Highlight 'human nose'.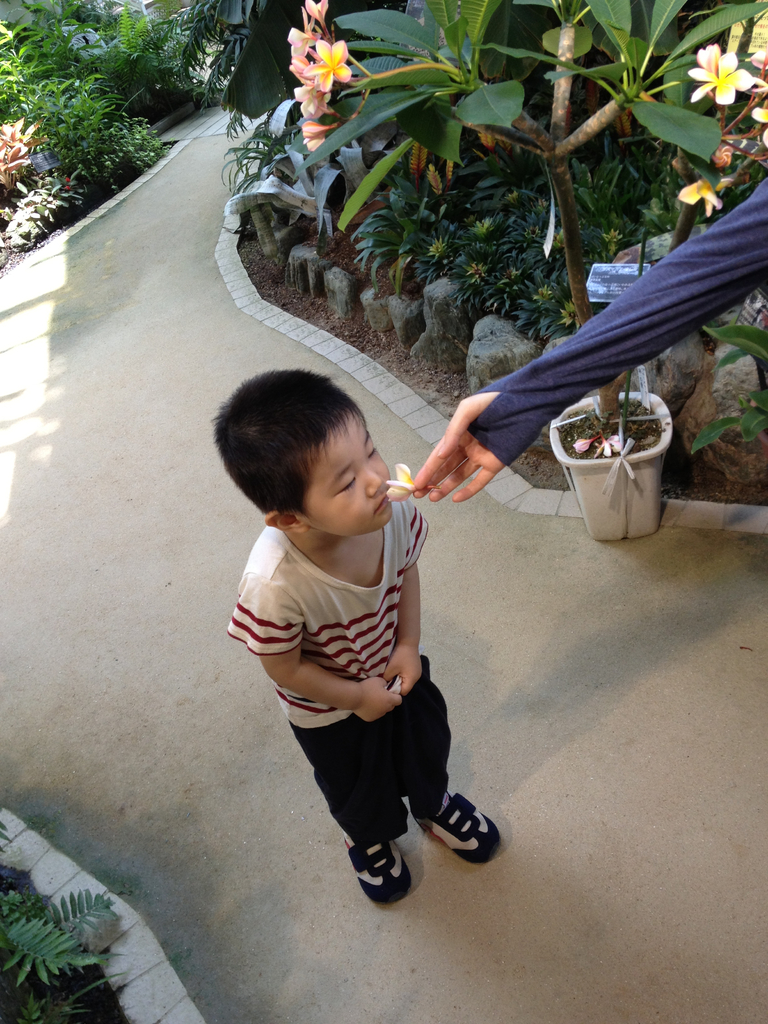
Highlighted region: (366,470,381,499).
